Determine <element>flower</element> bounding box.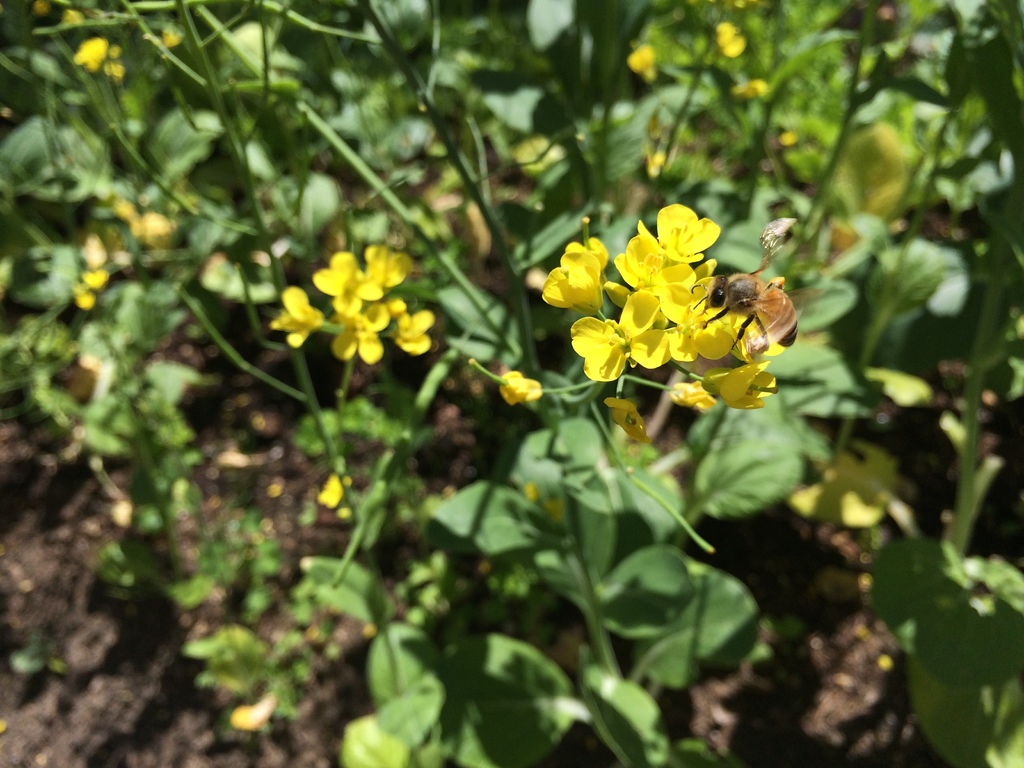
Determined: 632:42:661:82.
